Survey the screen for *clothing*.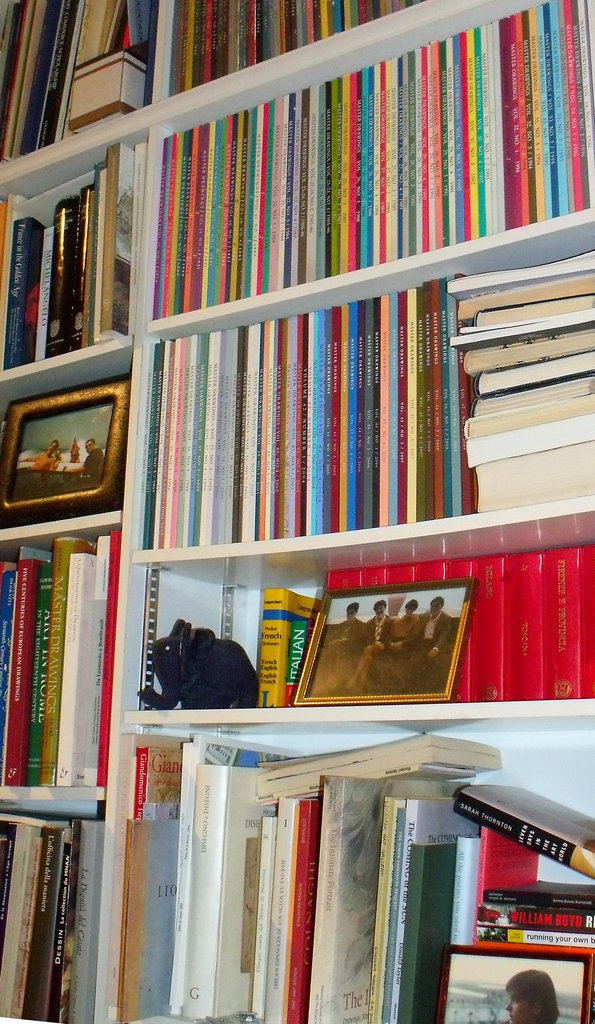
Survey found: select_region(311, 619, 373, 691).
